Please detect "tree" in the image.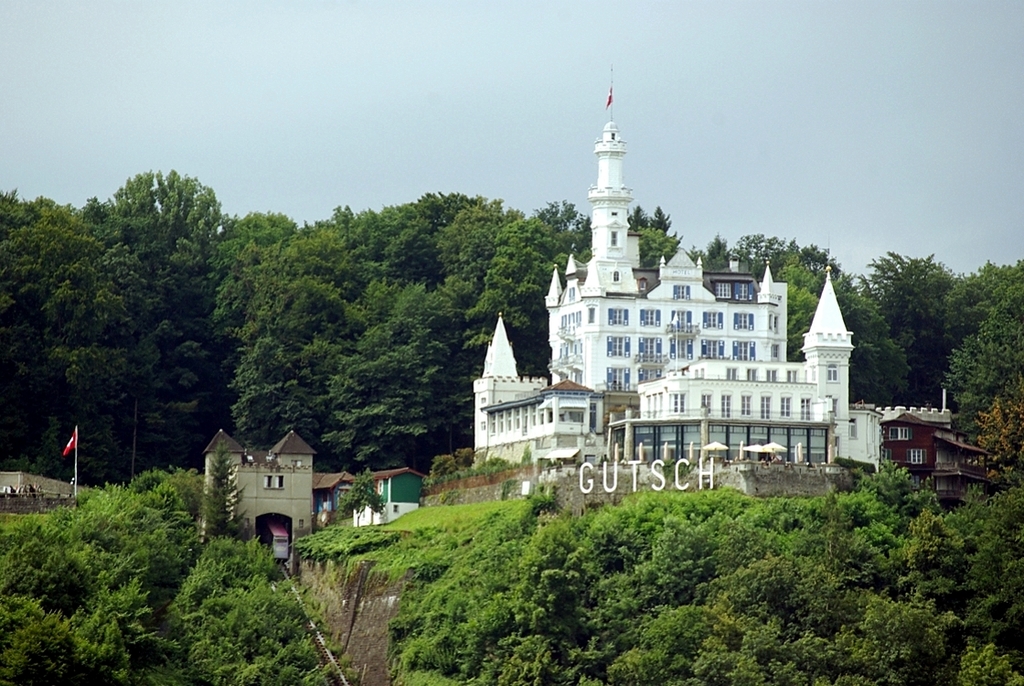
pyautogui.locateOnScreen(625, 201, 685, 265).
